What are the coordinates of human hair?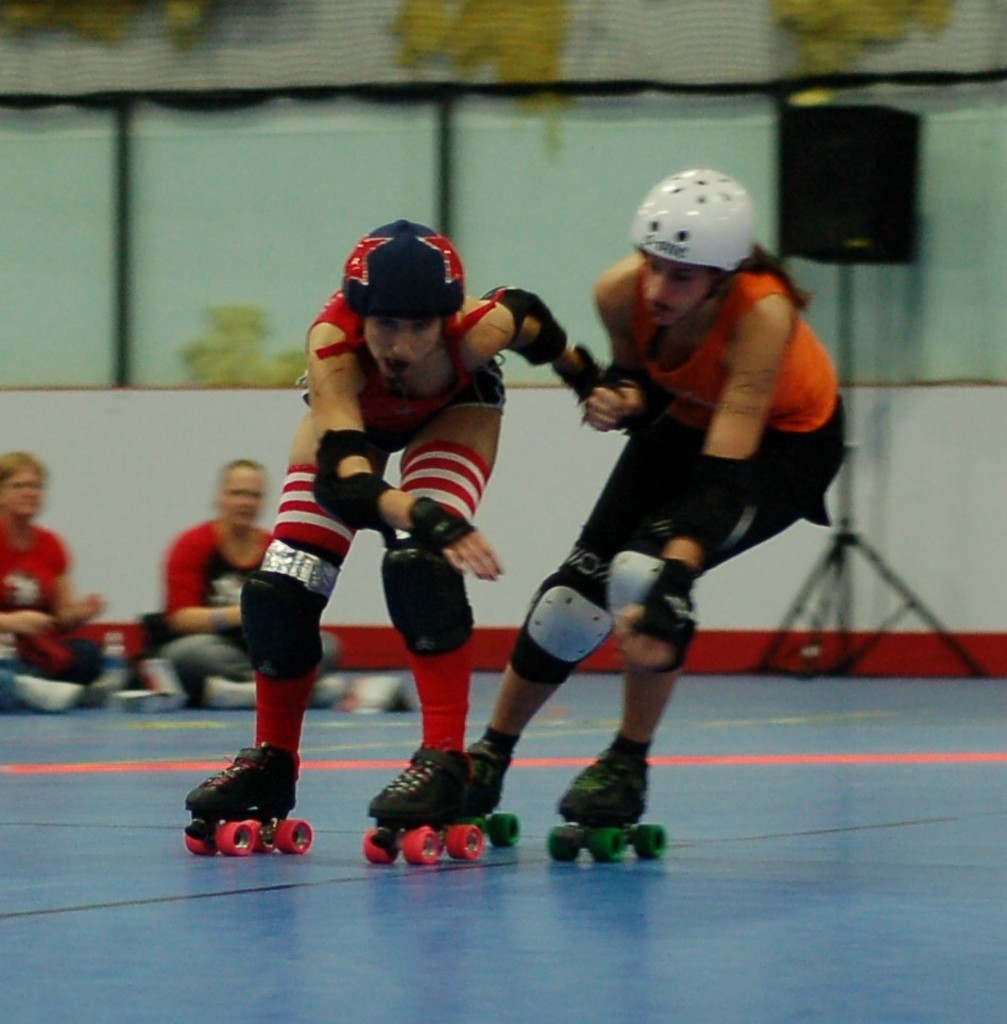
[x1=0, y1=450, x2=48, y2=482].
